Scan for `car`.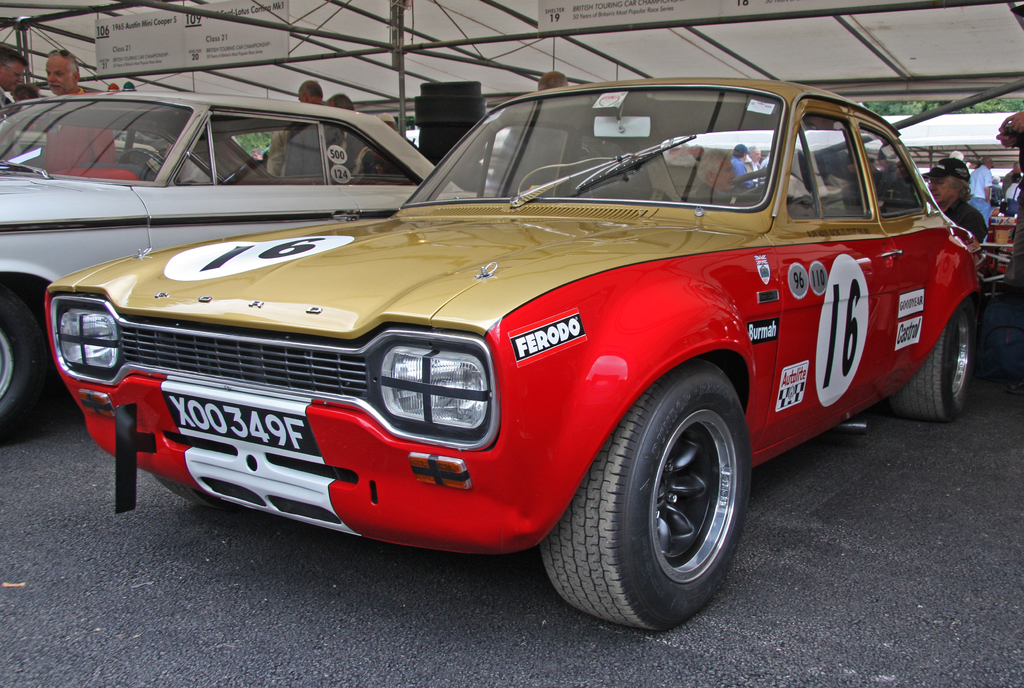
Scan result: locate(42, 74, 994, 641).
